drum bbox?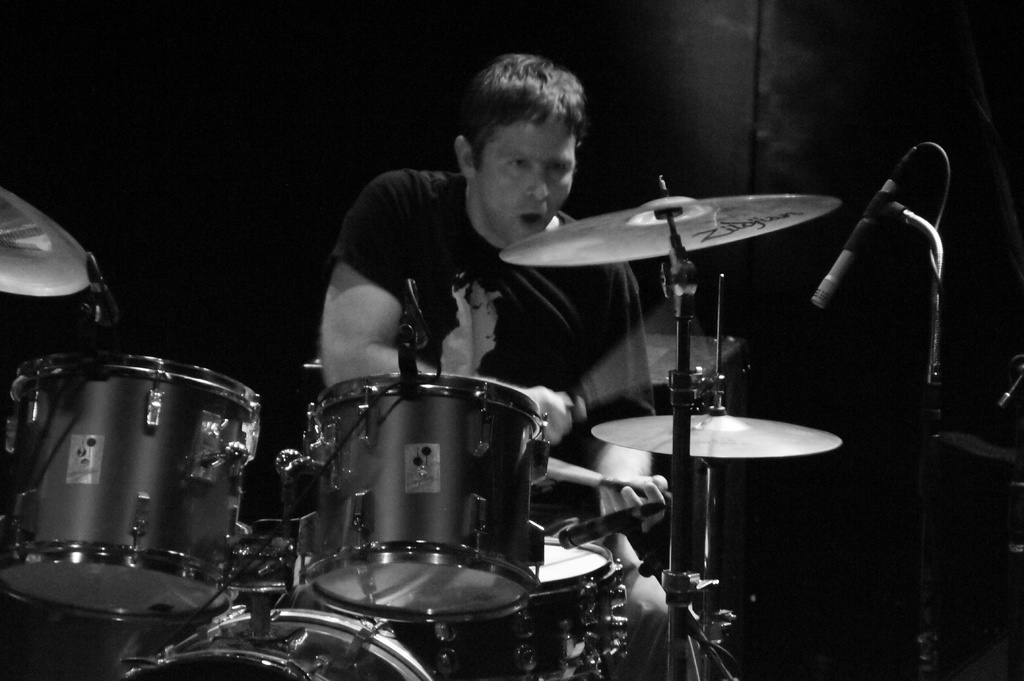
(0, 355, 263, 621)
